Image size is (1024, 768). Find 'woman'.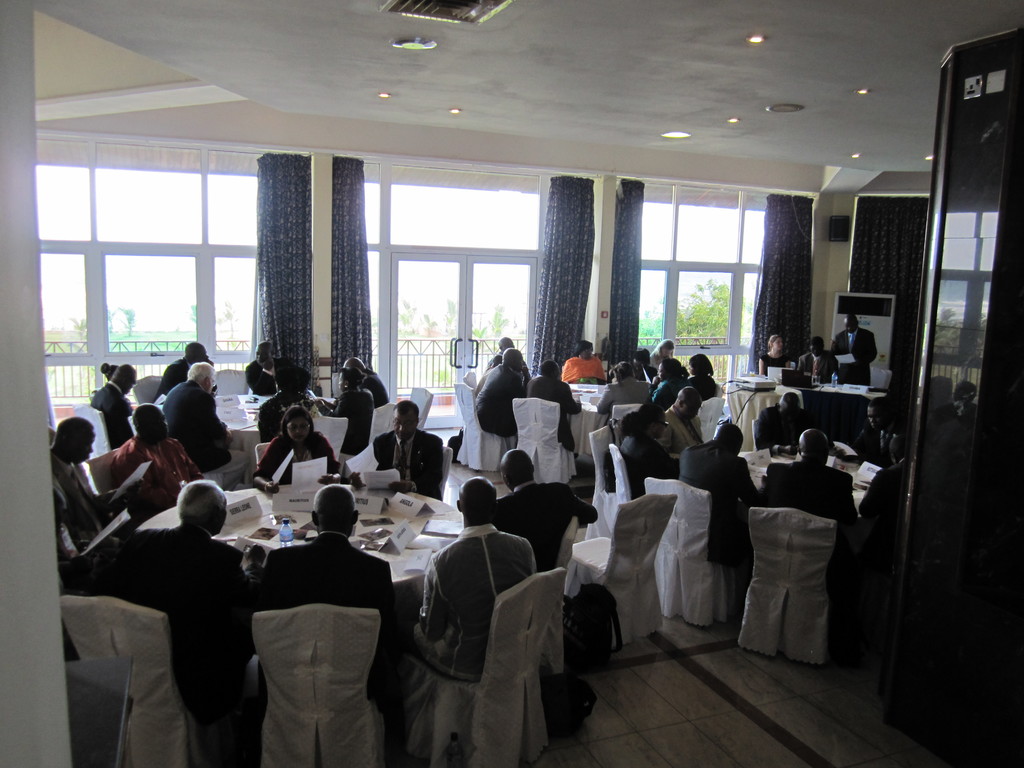
{"left": 648, "top": 340, "right": 680, "bottom": 371}.
